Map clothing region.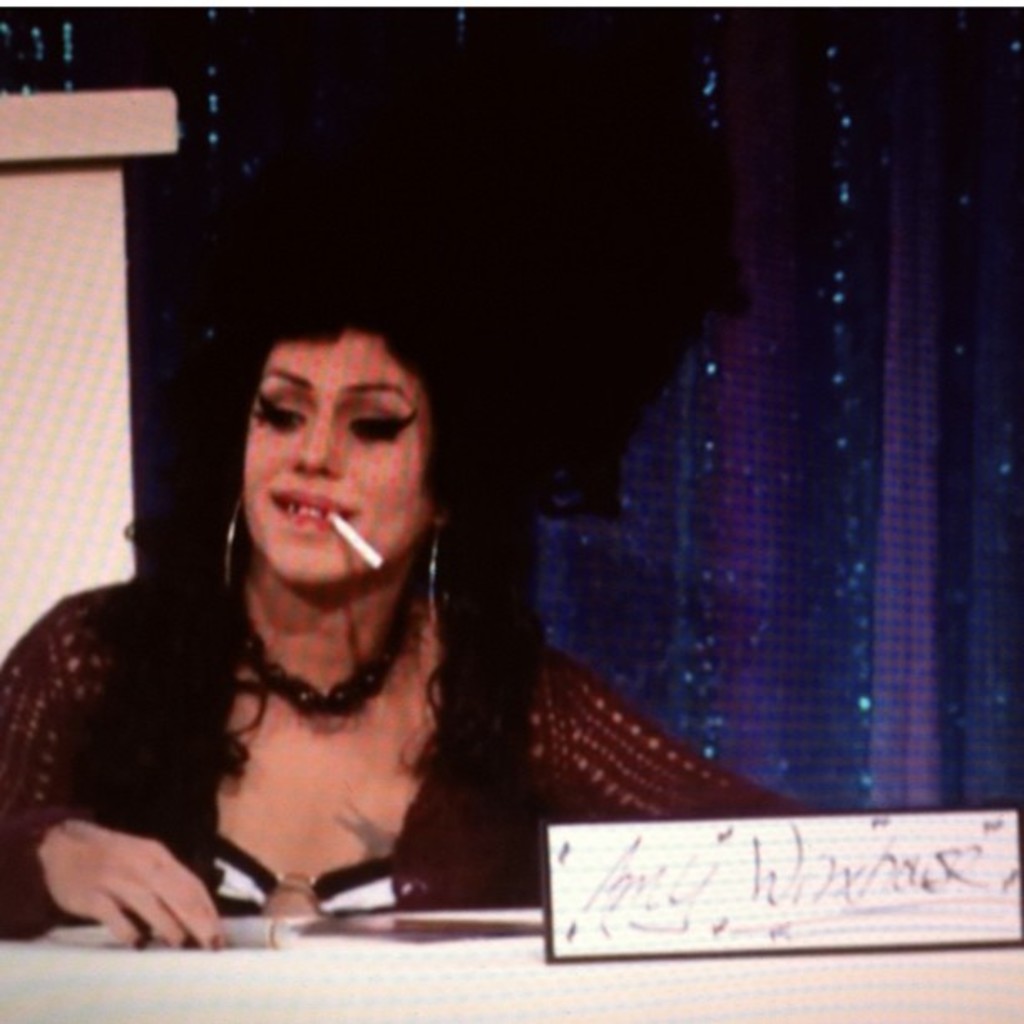
Mapped to {"left": 0, "top": 534, "right": 885, "bottom": 919}.
